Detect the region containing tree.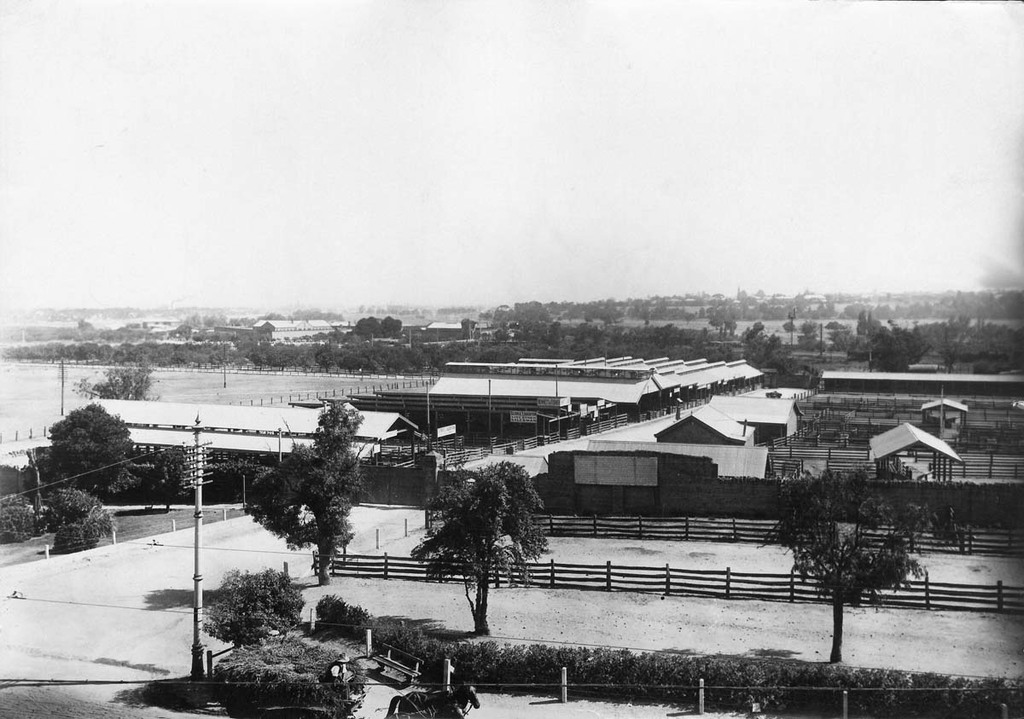
Rect(201, 565, 272, 654).
